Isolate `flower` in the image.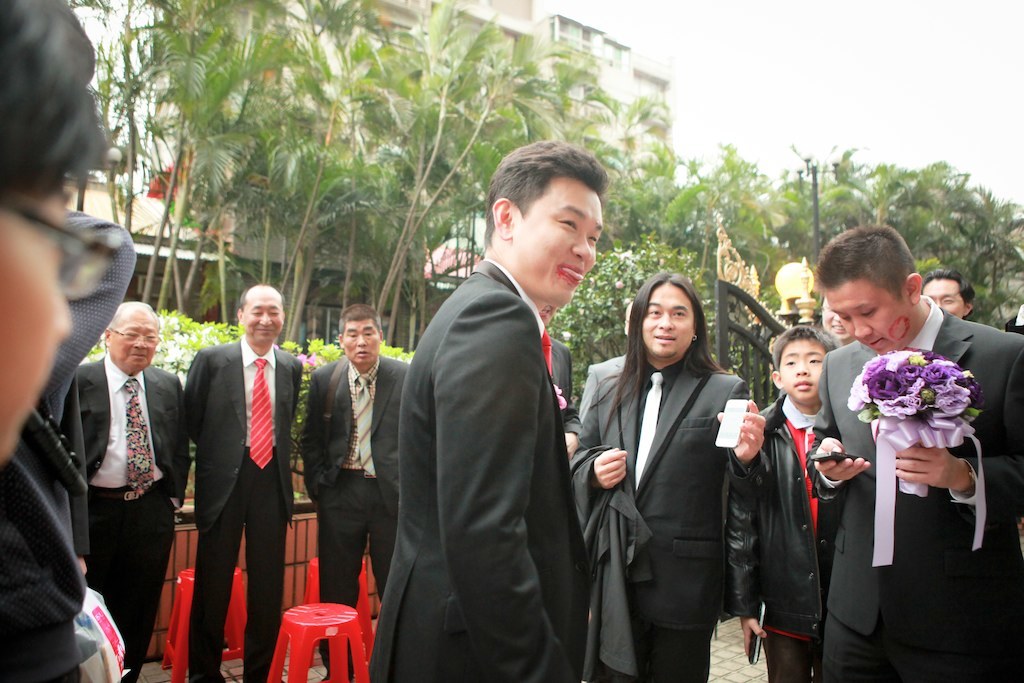
Isolated region: (x1=863, y1=371, x2=896, y2=399).
